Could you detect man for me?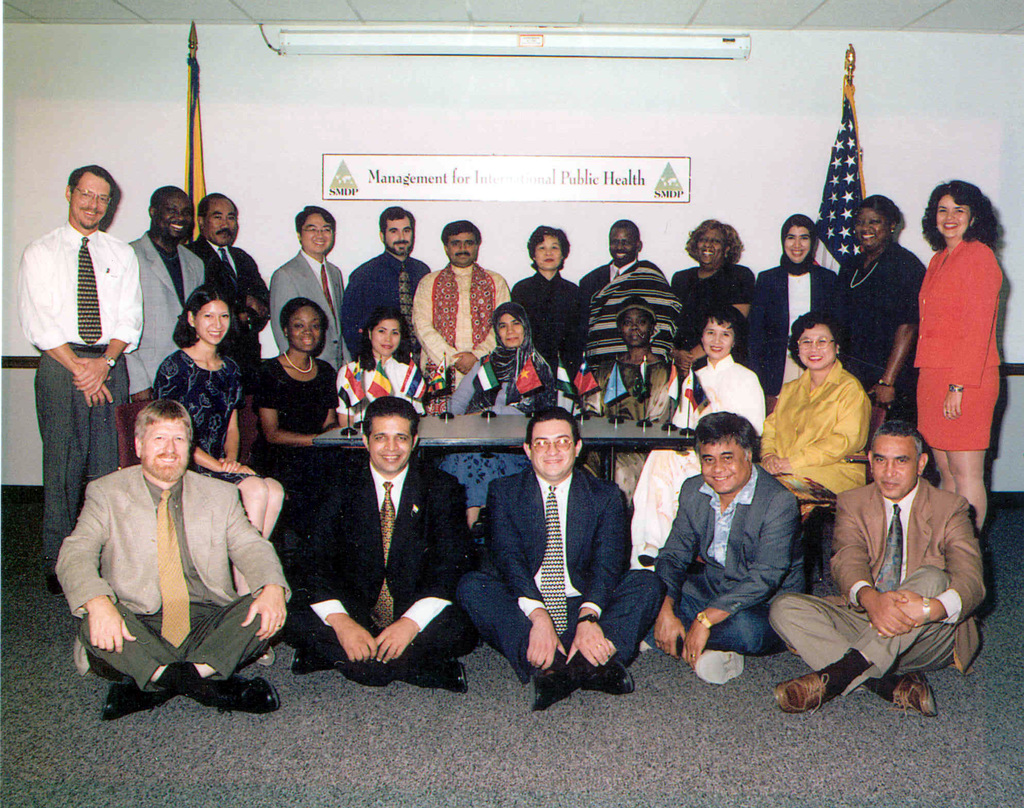
Detection result: <box>54,395,287,718</box>.
